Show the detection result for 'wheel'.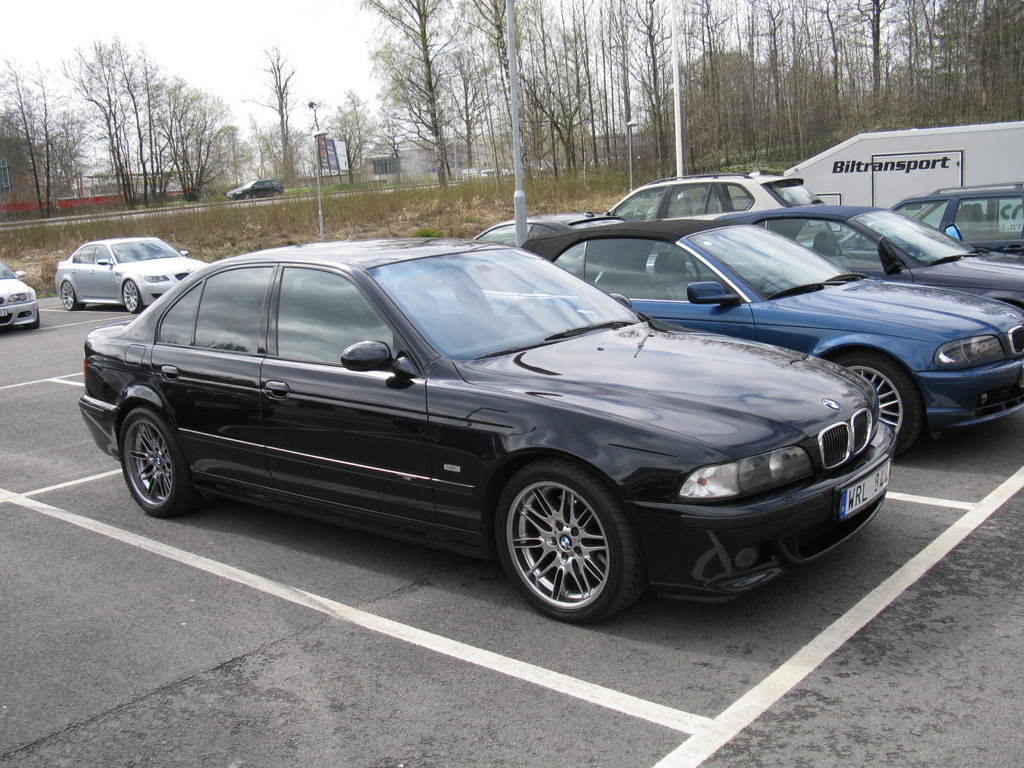
<bbox>483, 461, 653, 628</bbox>.
